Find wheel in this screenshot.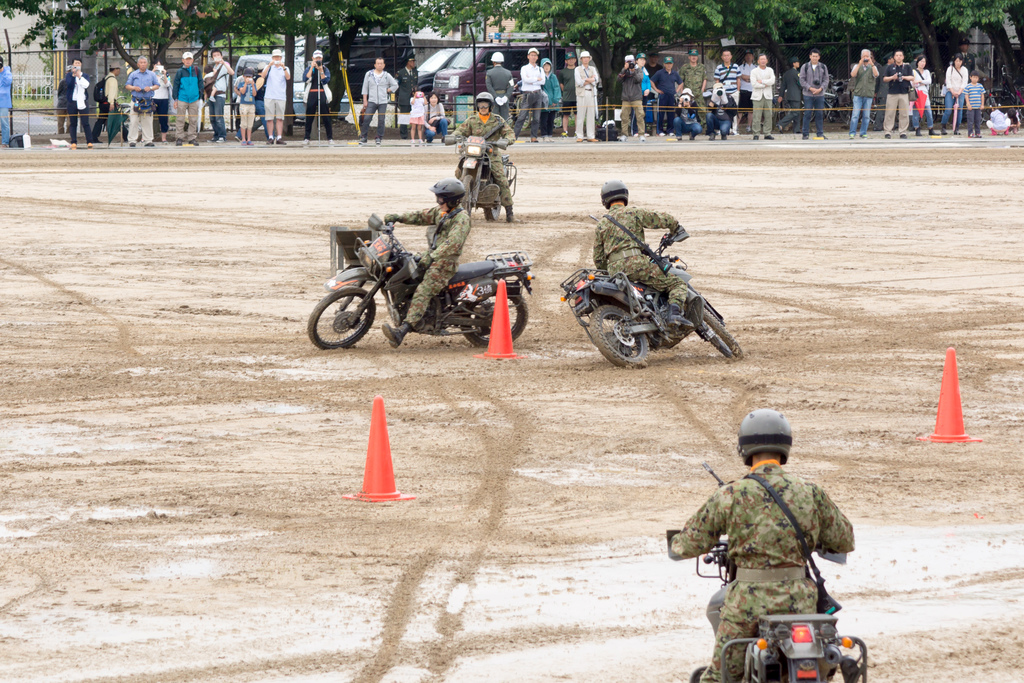
The bounding box for wheel is <box>590,305,650,365</box>.
